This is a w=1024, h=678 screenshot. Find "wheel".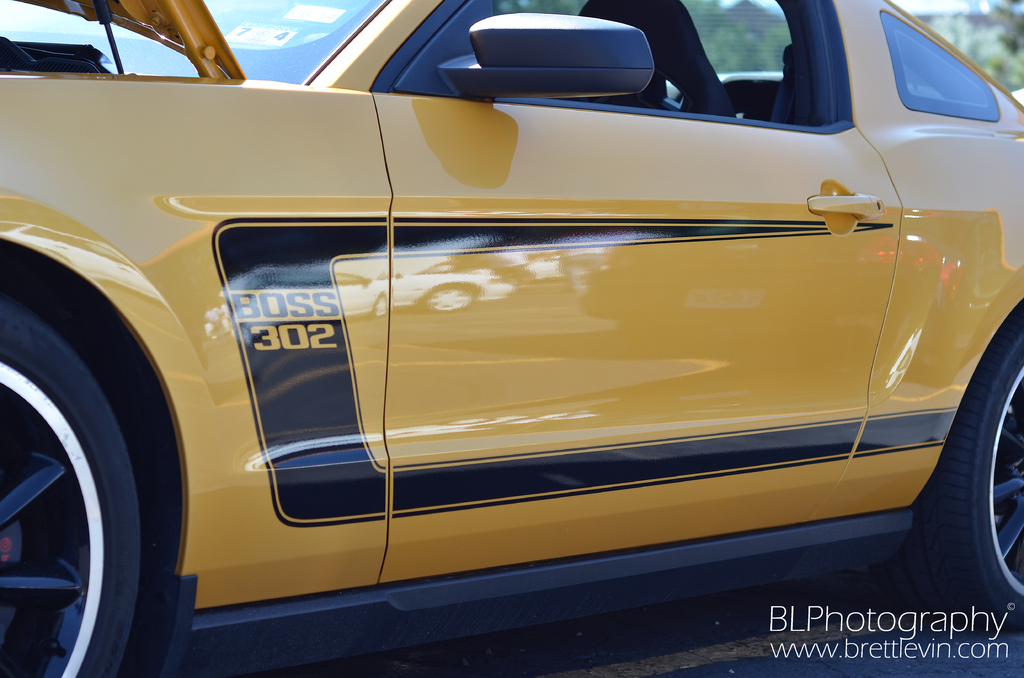
Bounding box: bbox=[909, 298, 1023, 642].
